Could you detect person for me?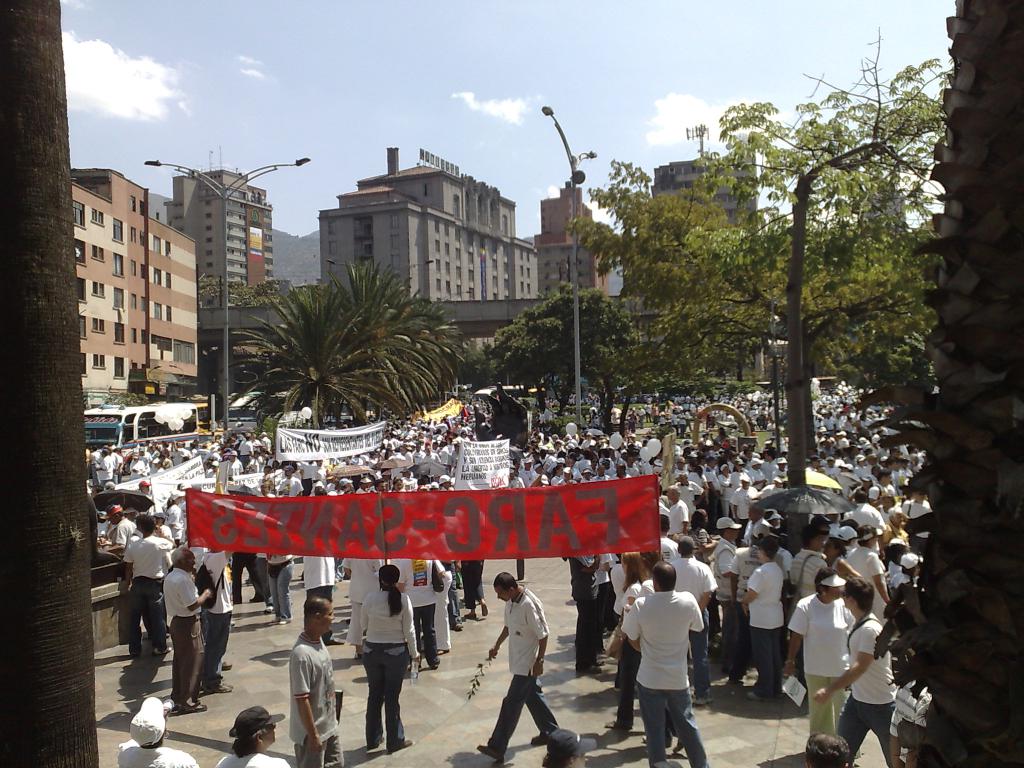
Detection result: [707, 516, 751, 675].
